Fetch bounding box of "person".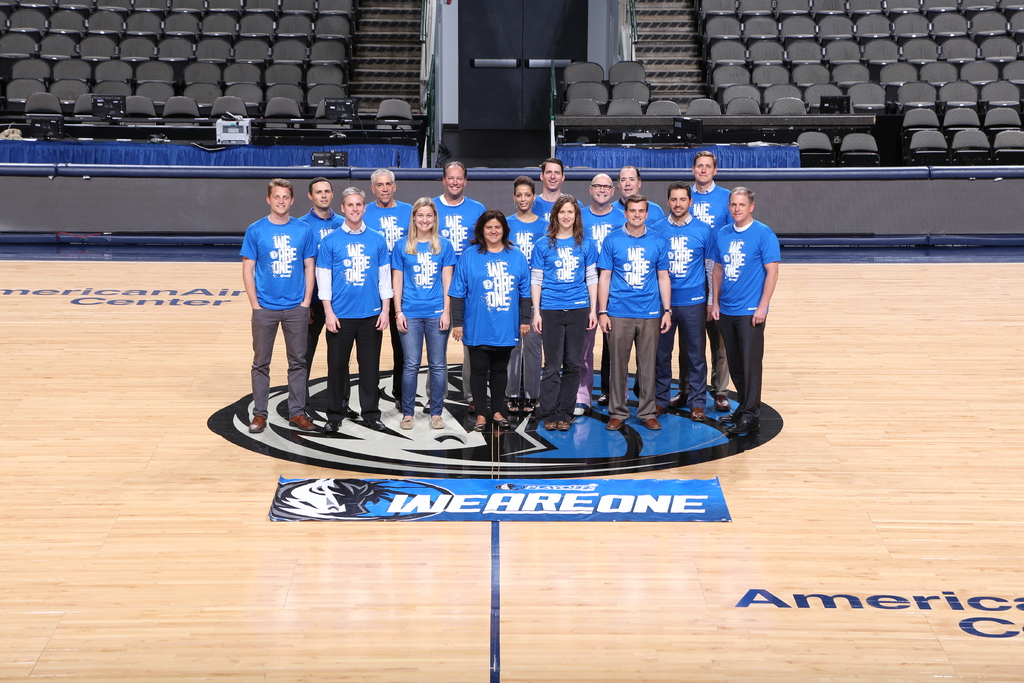
Bbox: l=650, t=181, r=721, b=422.
